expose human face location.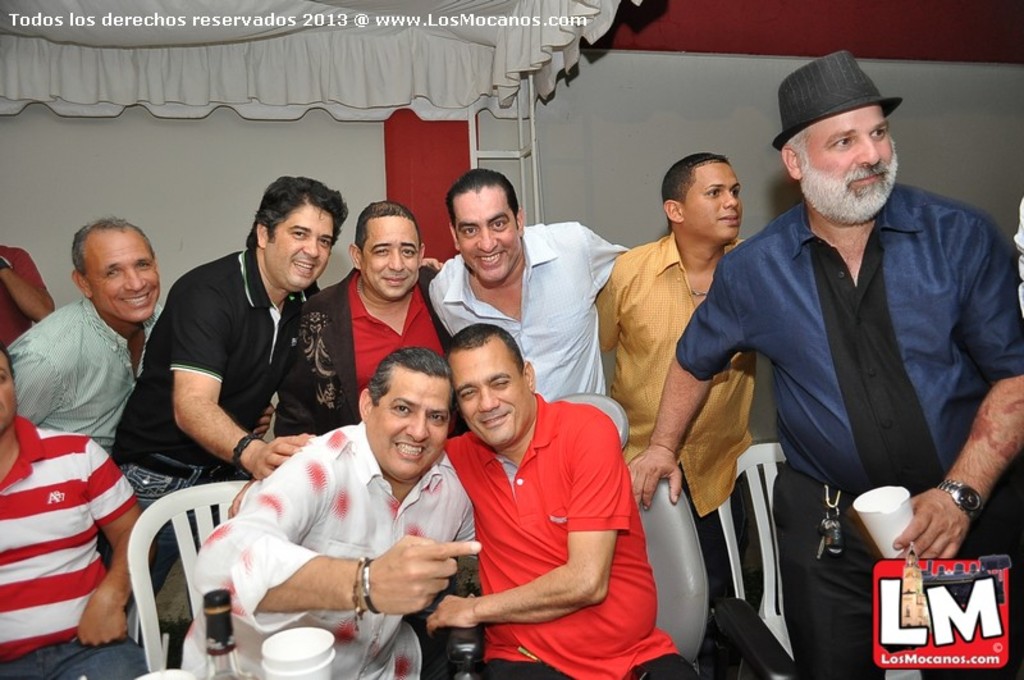
Exposed at left=268, top=201, right=333, bottom=291.
